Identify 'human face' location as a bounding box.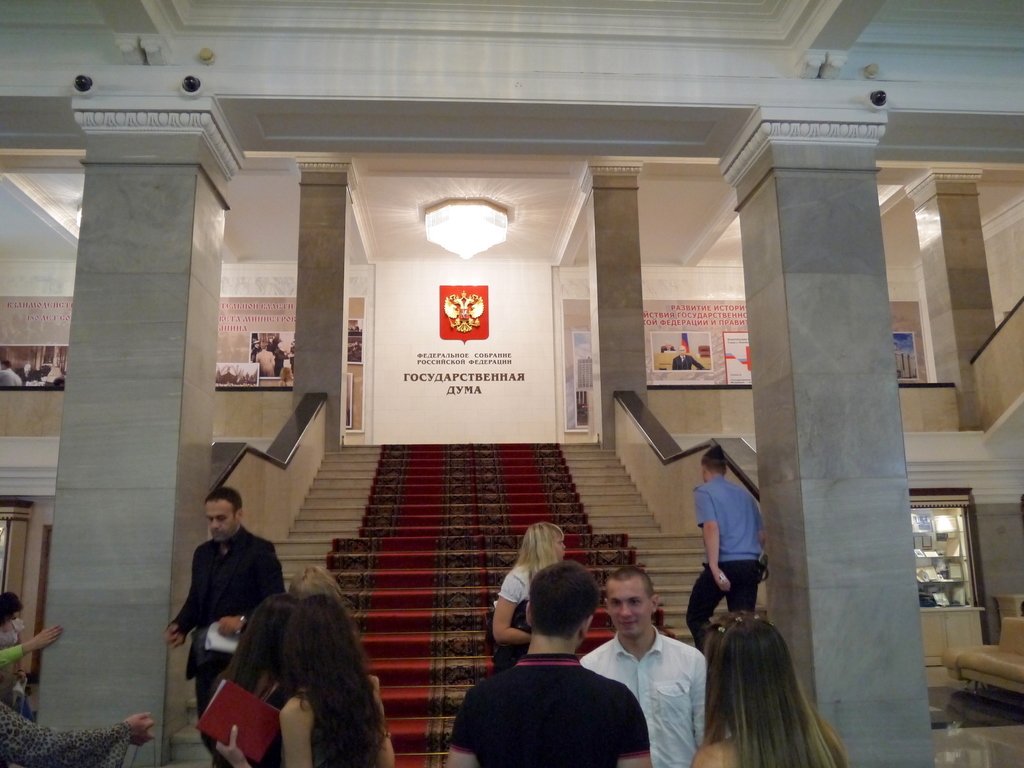
{"left": 205, "top": 495, "right": 238, "bottom": 543}.
